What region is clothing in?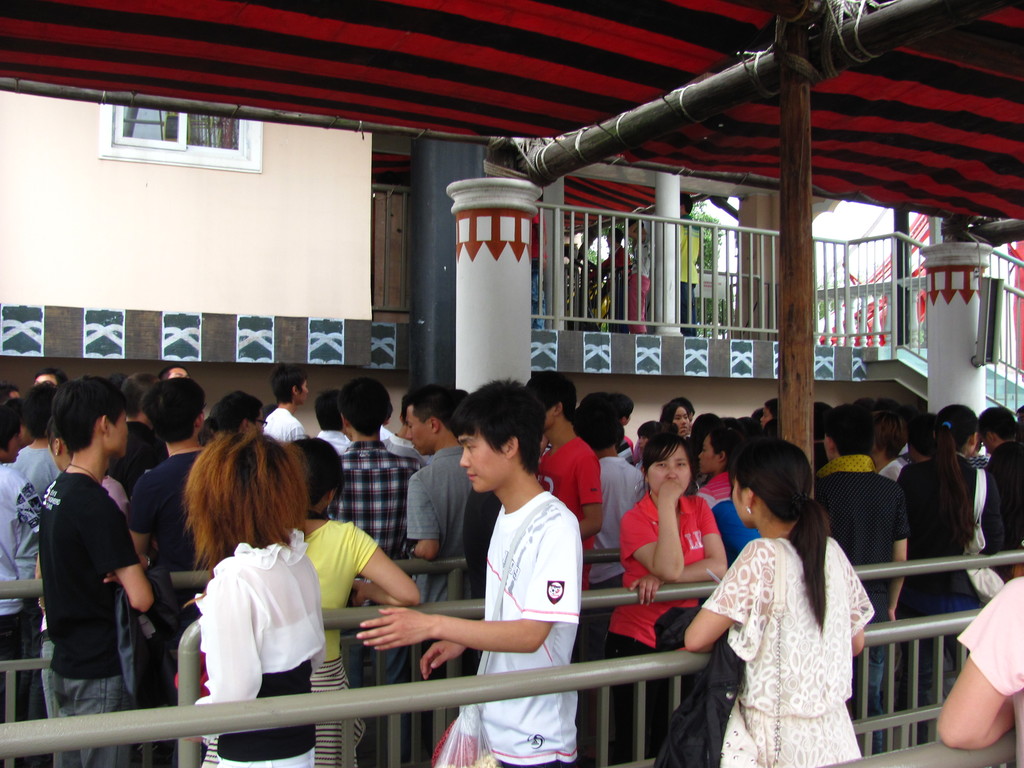
[x1=959, y1=568, x2=1021, y2=767].
